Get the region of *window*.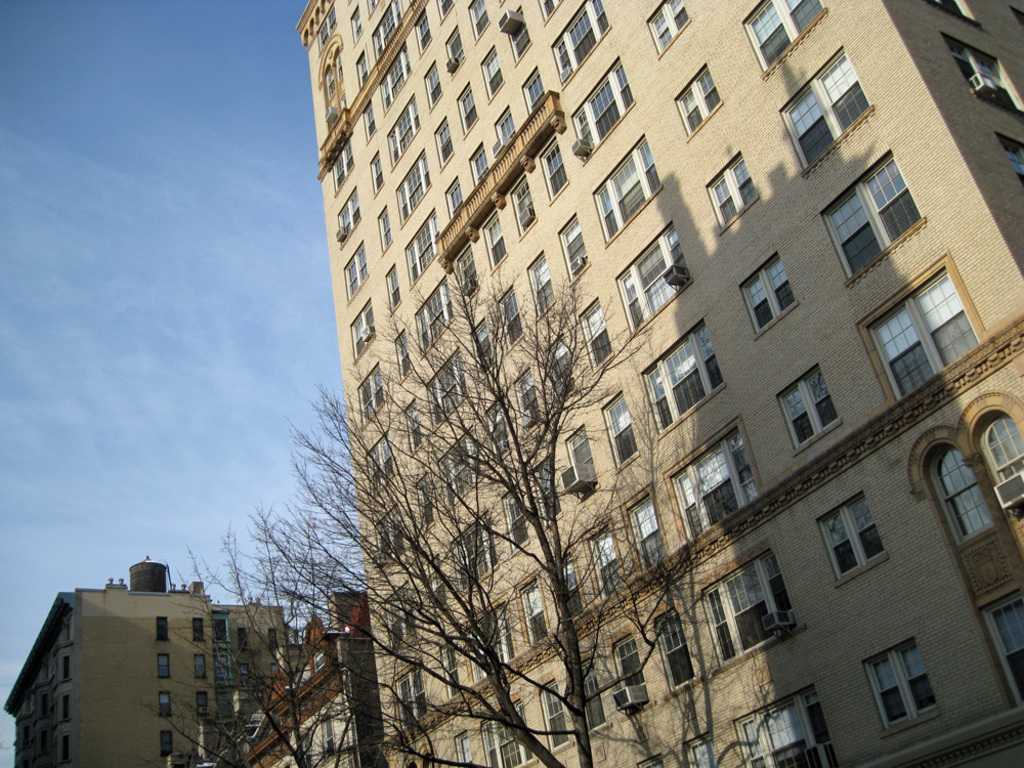
(197, 693, 207, 717).
